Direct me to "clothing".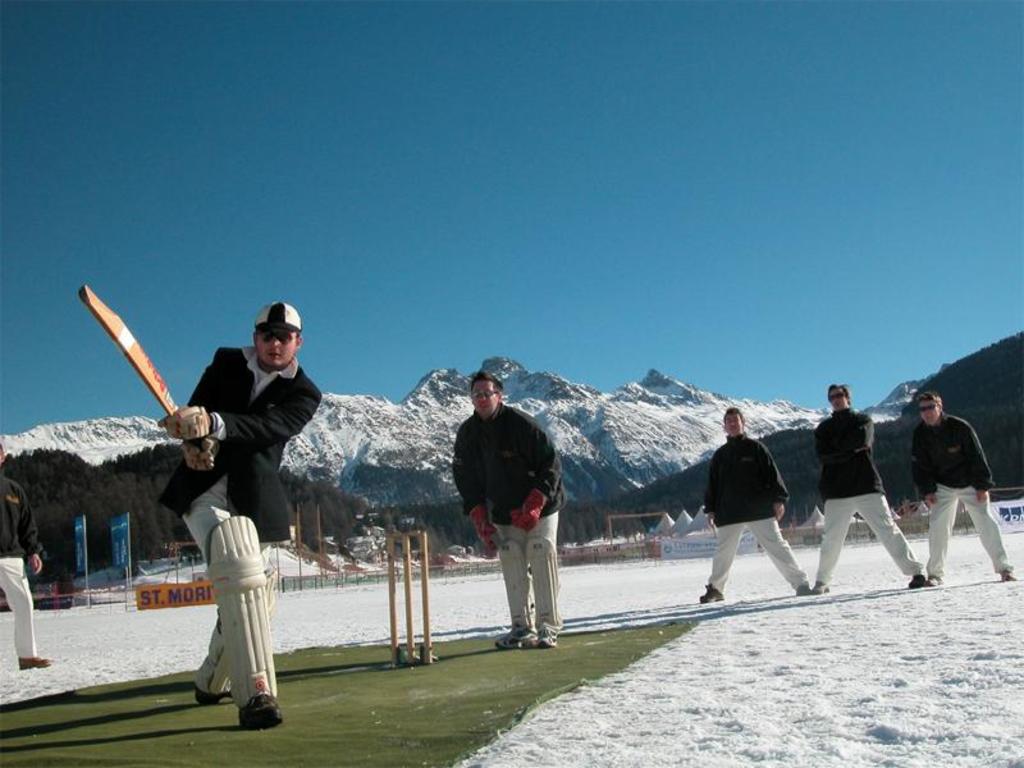
Direction: l=915, t=416, r=1006, b=581.
